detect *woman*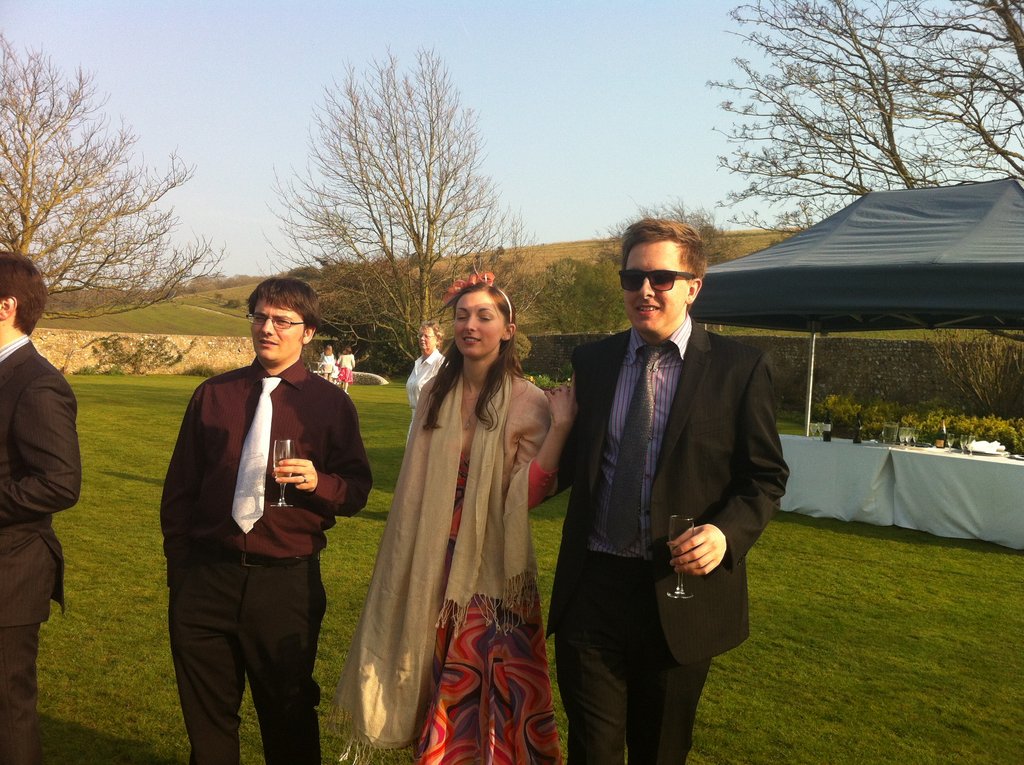
crop(317, 345, 337, 380)
